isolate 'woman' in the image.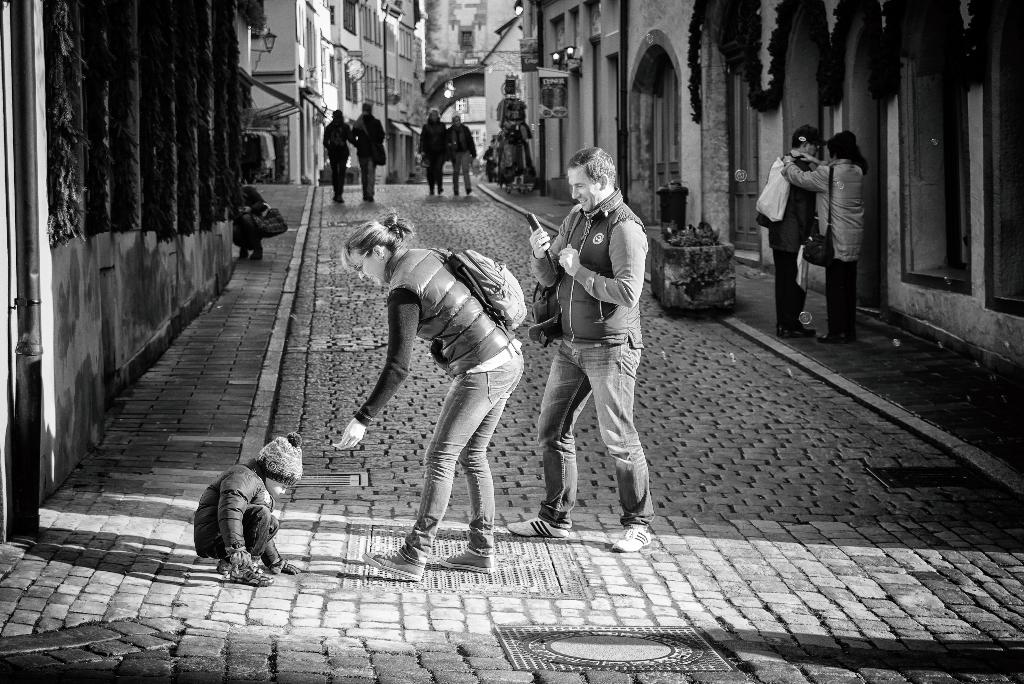
Isolated region: crop(452, 115, 484, 199).
